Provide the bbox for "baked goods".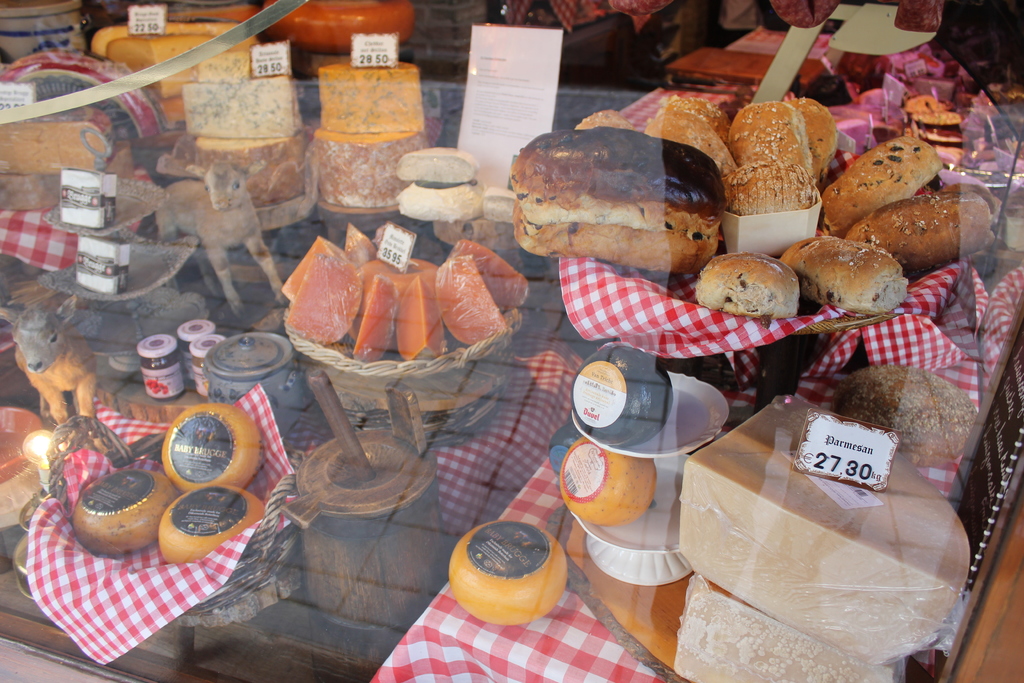
x1=314 y1=127 x2=430 y2=206.
